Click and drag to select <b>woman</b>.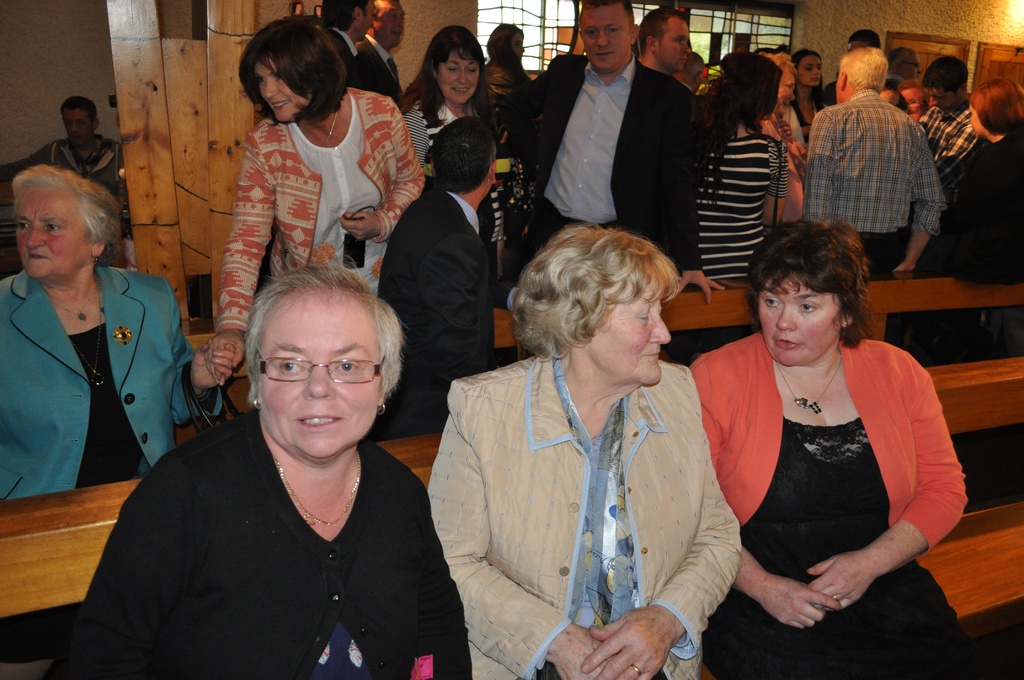
Selection: pyautogui.locateOnScreen(75, 249, 472, 679).
